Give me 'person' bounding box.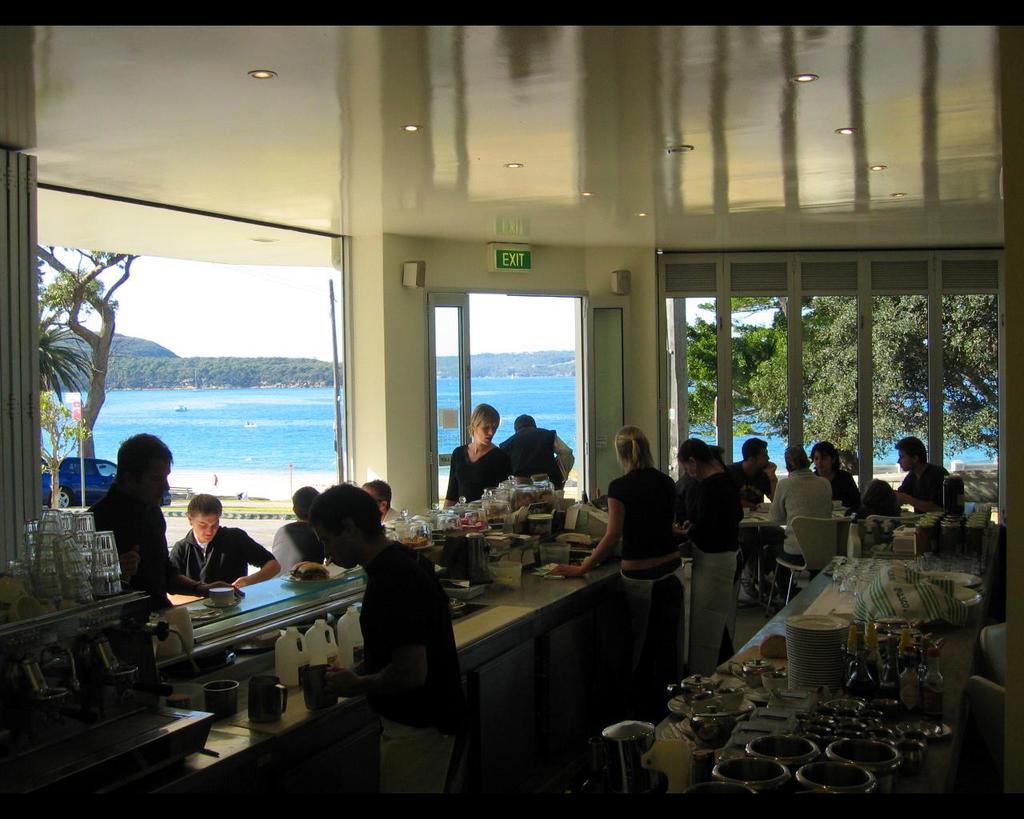
bbox=(266, 479, 331, 581).
